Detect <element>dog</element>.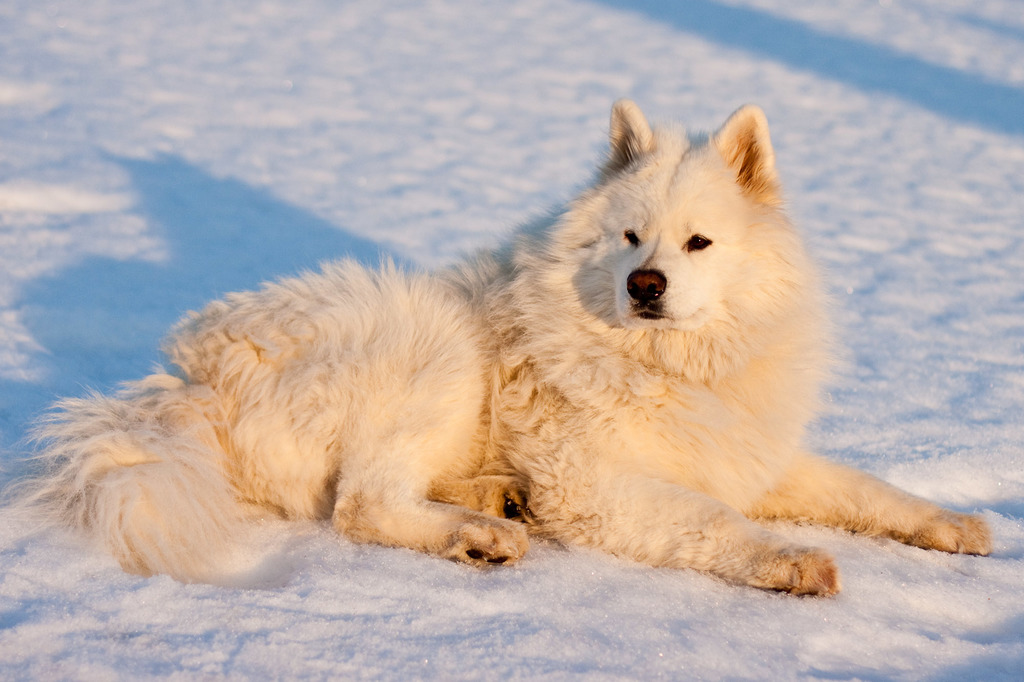
Detected at bbox(0, 95, 995, 597).
